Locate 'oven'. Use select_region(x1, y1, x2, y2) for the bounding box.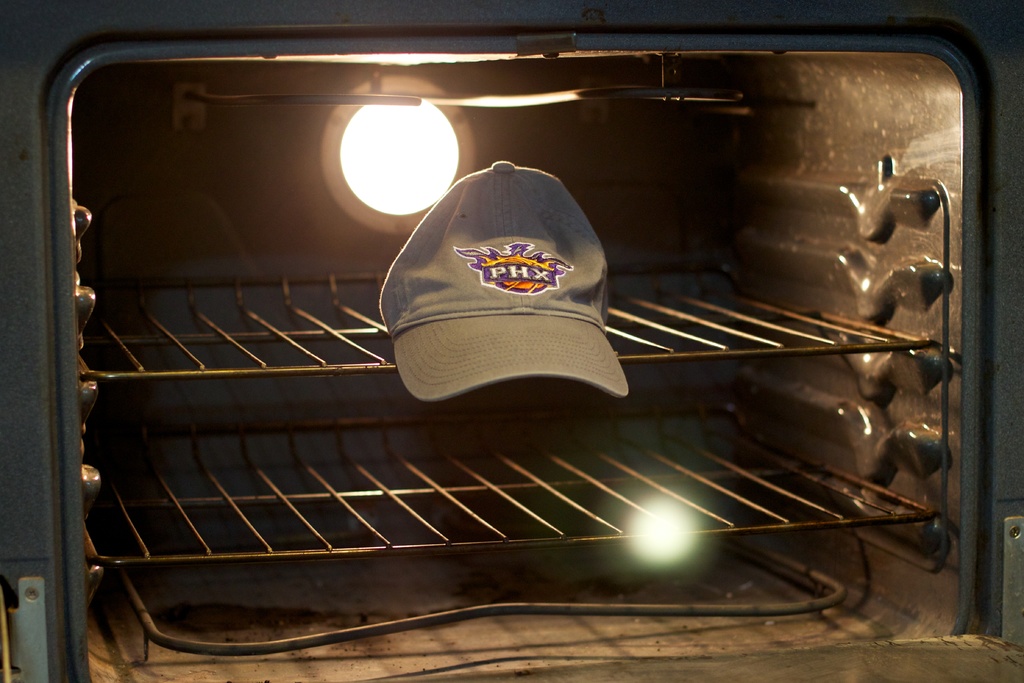
select_region(0, 0, 1023, 682).
